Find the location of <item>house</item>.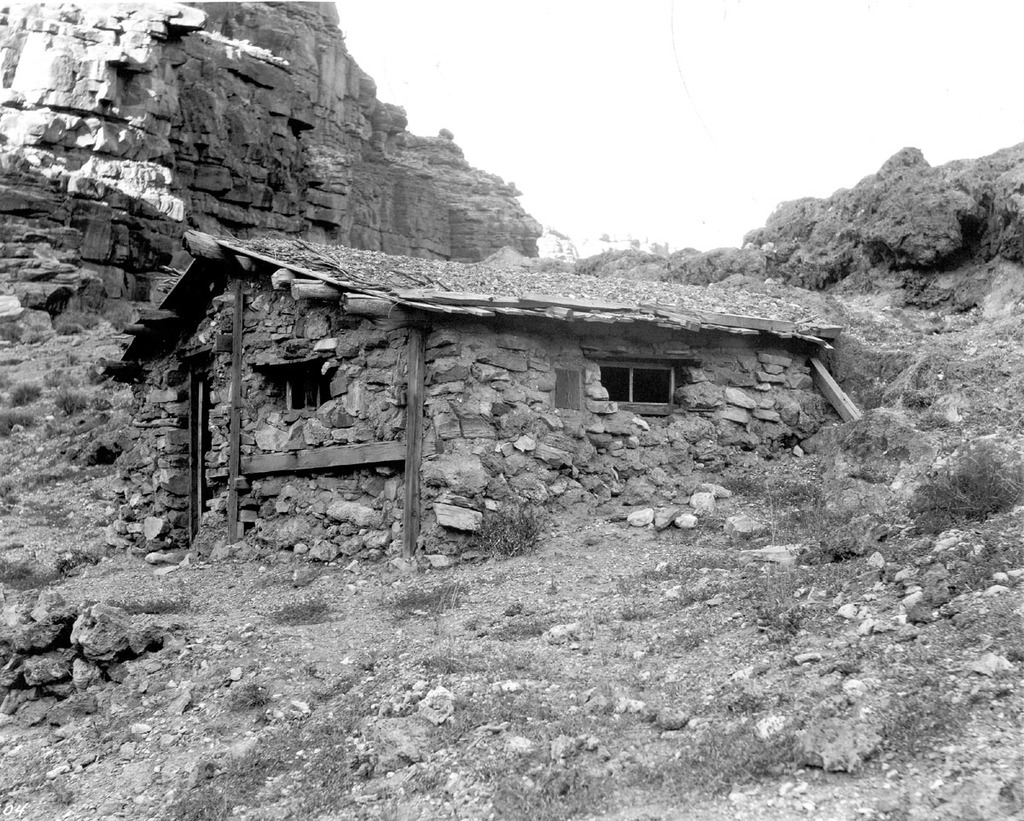
Location: 125 199 884 524.
